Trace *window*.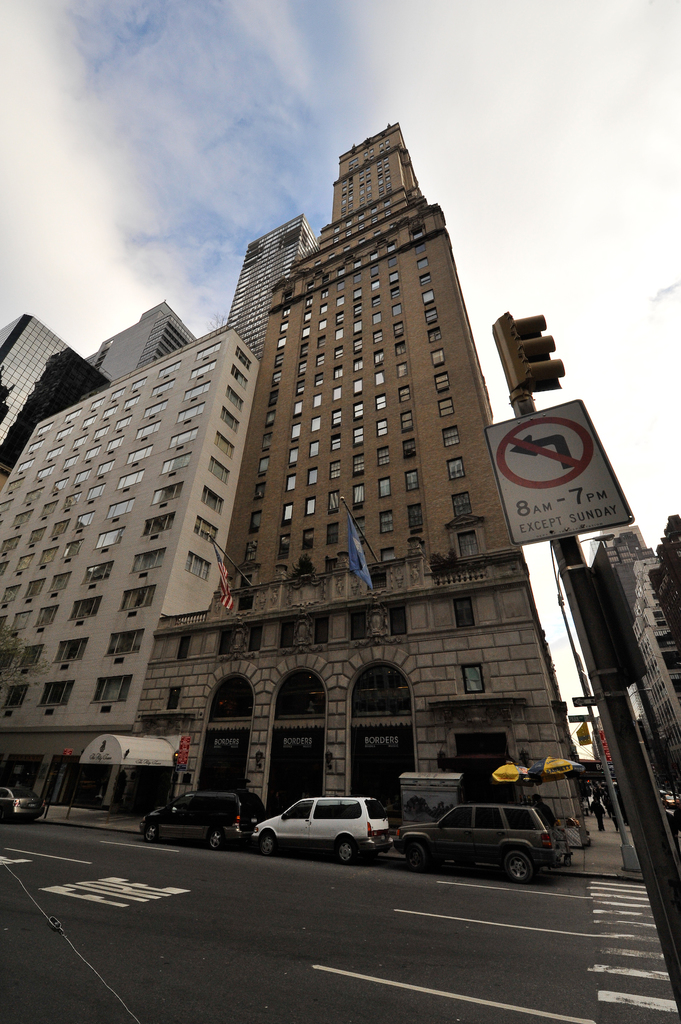
Traced to <region>290, 448, 298, 465</region>.
